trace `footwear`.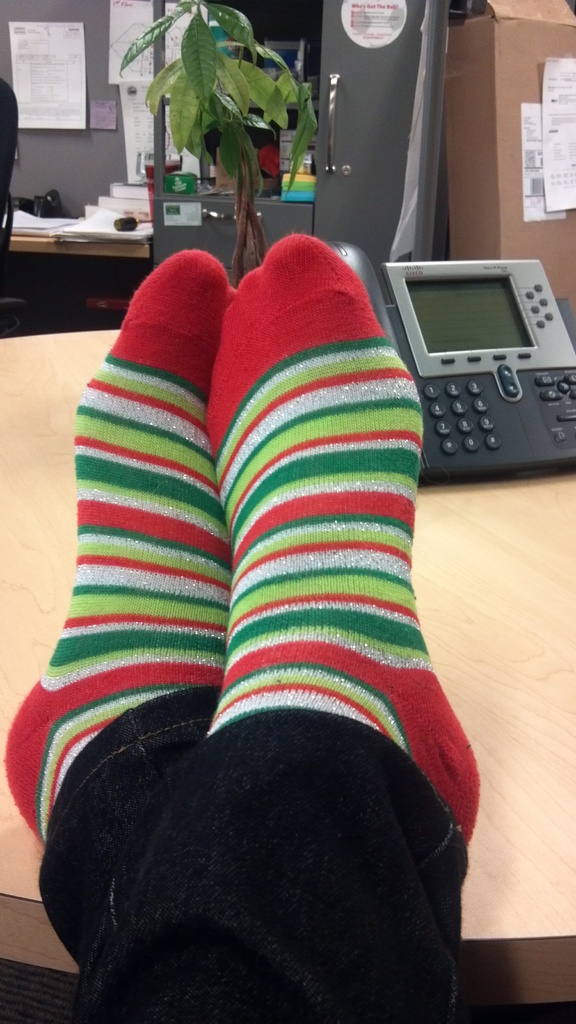
Traced to {"x1": 72, "y1": 265, "x2": 499, "y2": 997}.
